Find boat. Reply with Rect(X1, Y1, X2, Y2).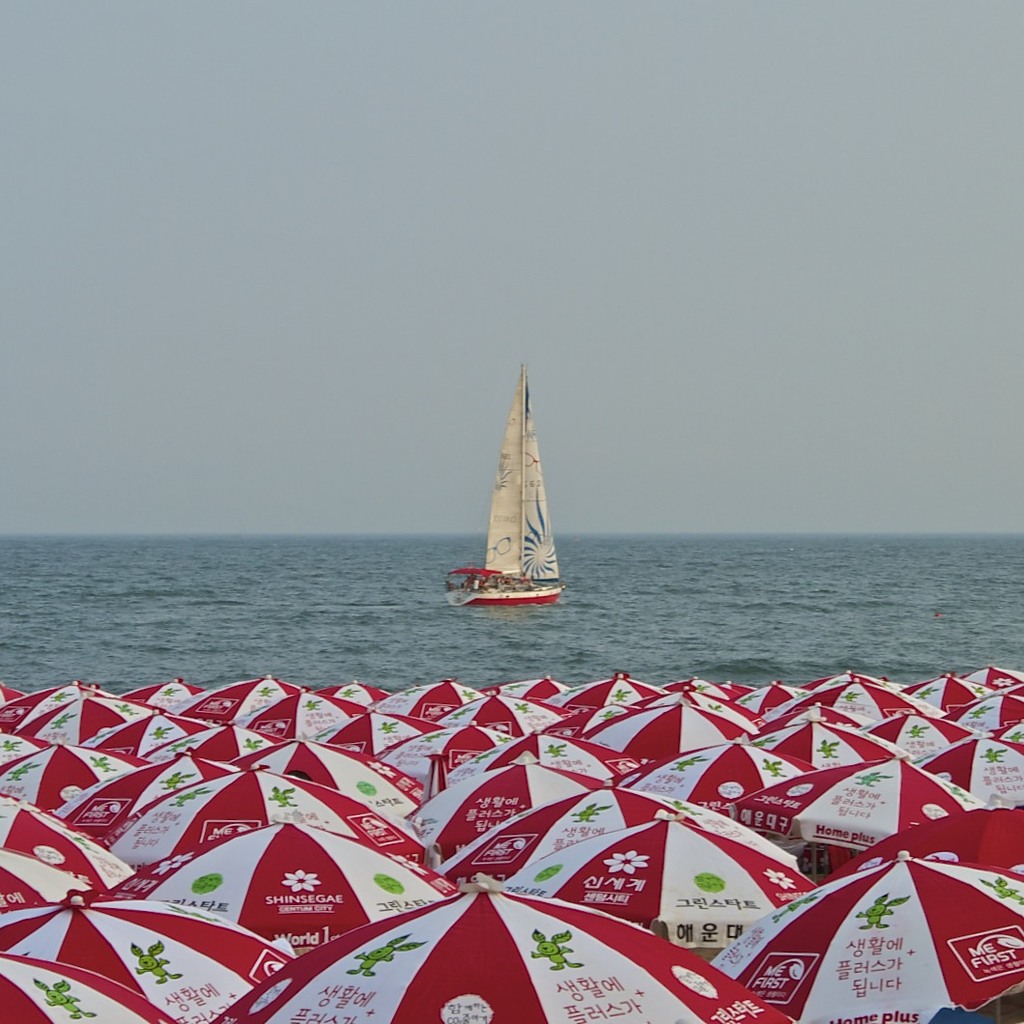
Rect(432, 385, 568, 635).
